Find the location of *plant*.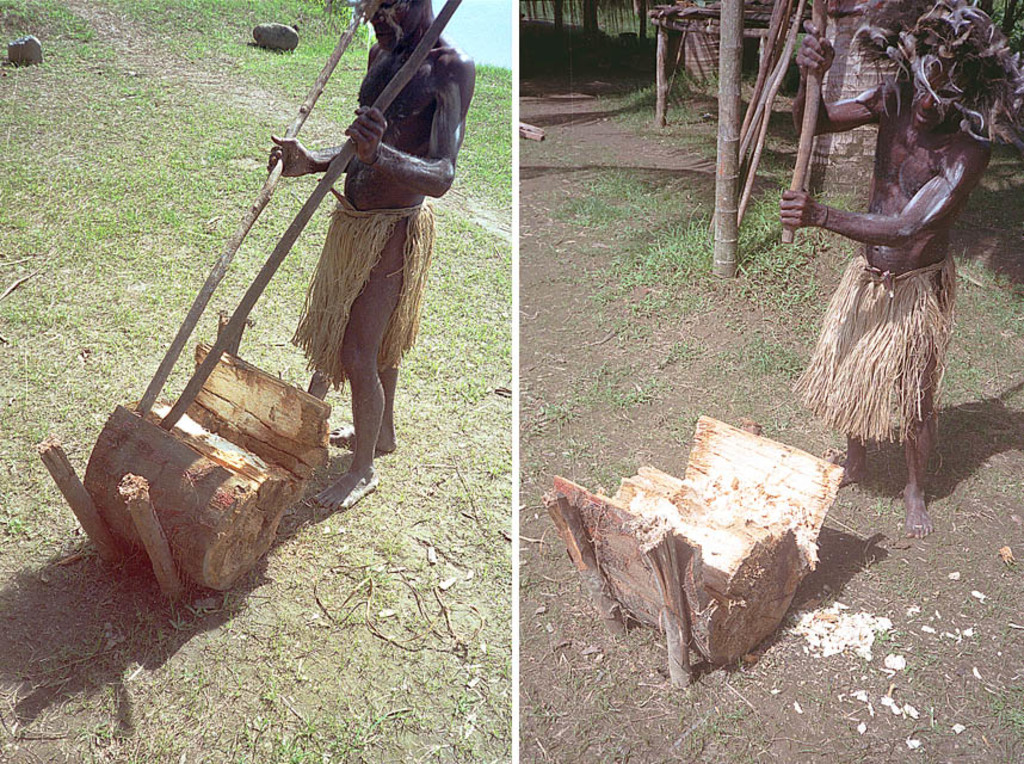
Location: pyautogui.locateOnScreen(362, 569, 388, 611).
